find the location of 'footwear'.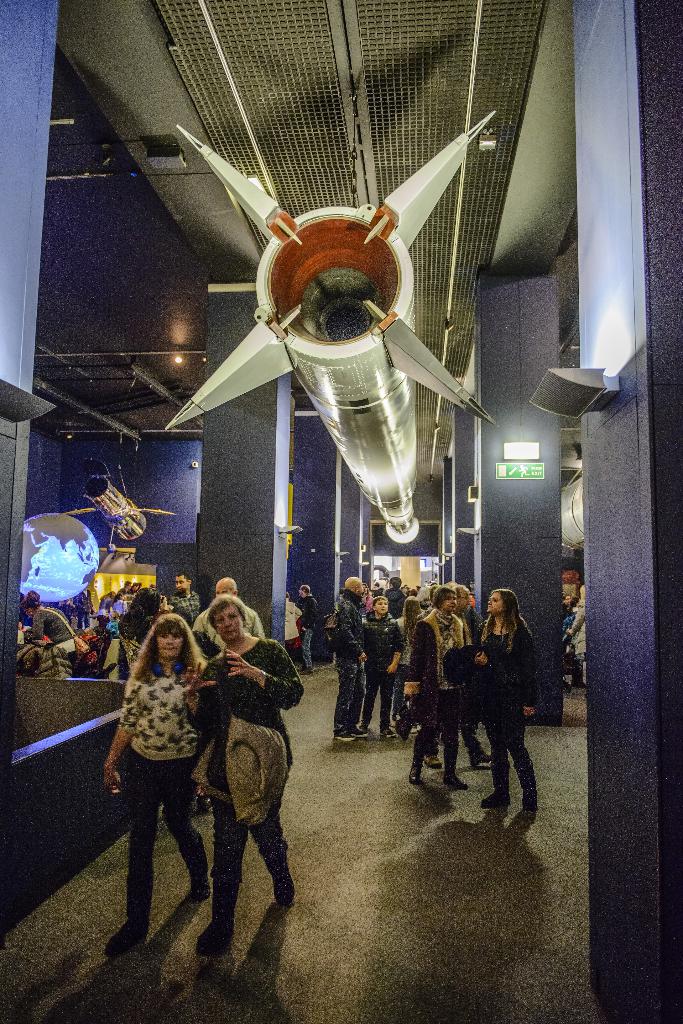
Location: [left=358, top=722, right=370, bottom=732].
